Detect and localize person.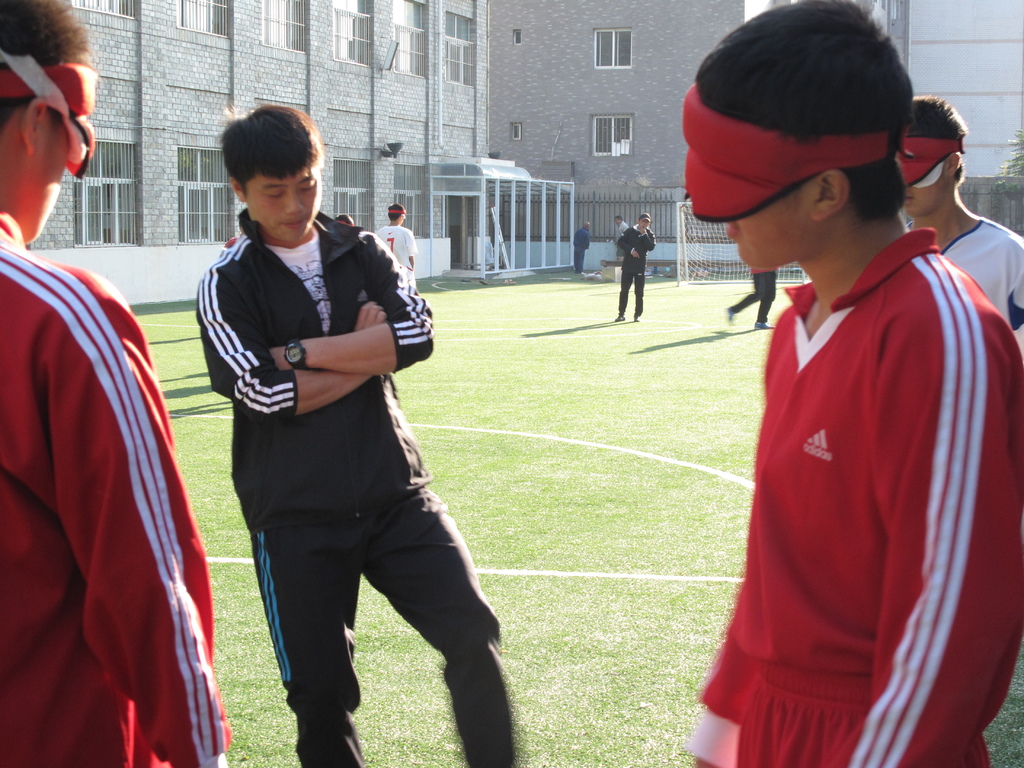
Localized at <box>221,220,245,248</box>.
